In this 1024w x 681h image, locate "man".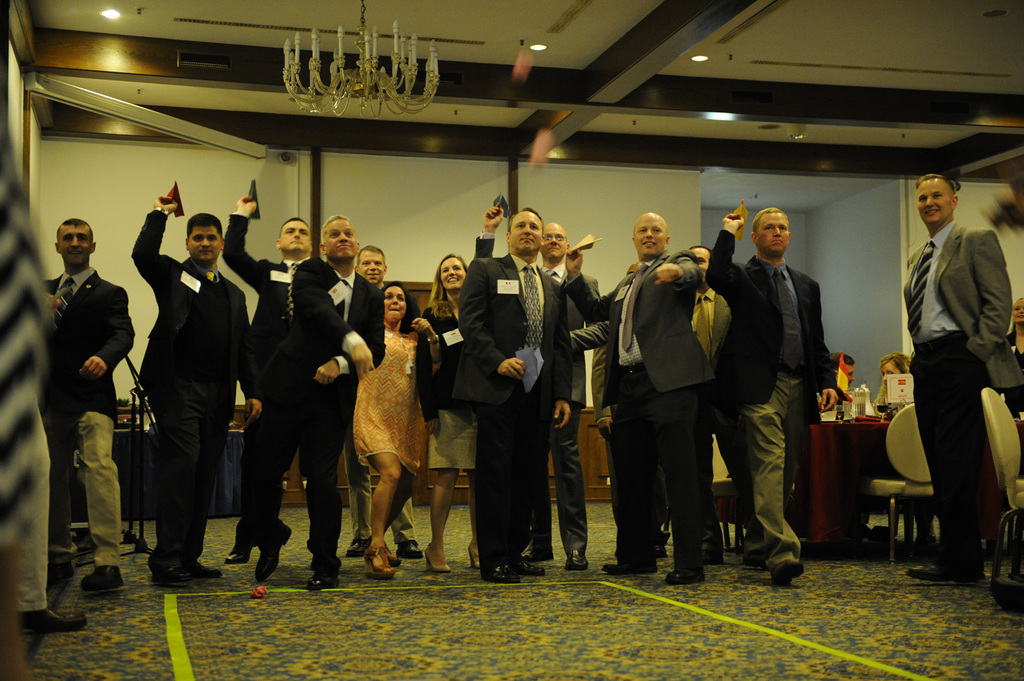
Bounding box: 249:214:387:593.
